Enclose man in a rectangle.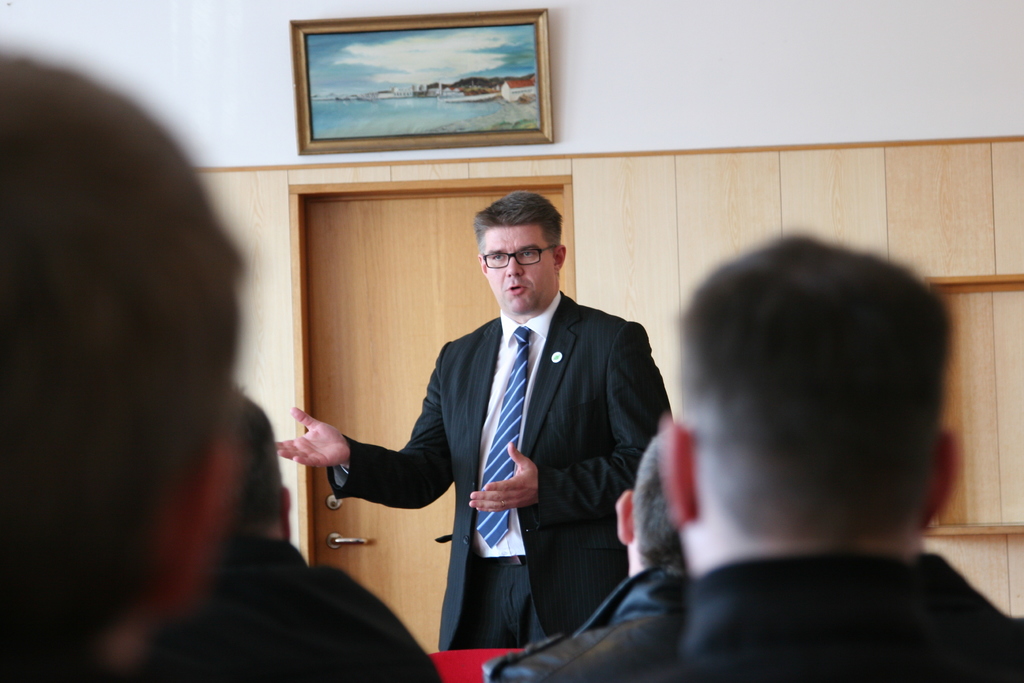
pyautogui.locateOnScreen(344, 191, 670, 645).
